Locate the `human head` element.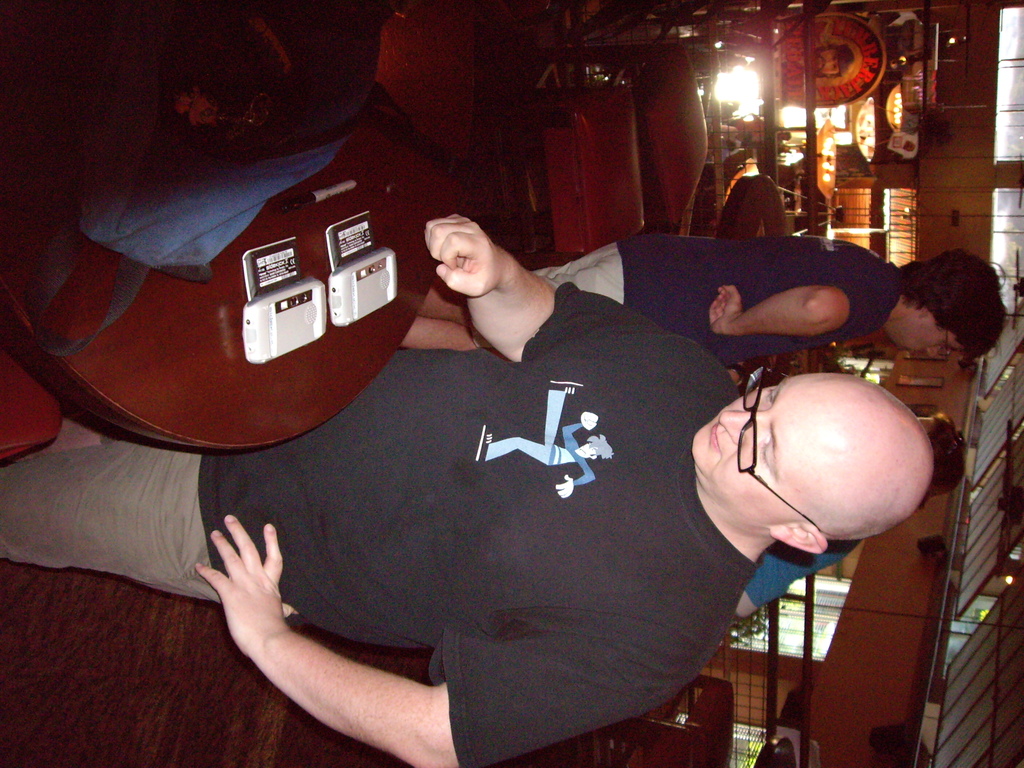
Element bbox: locate(887, 250, 1009, 360).
